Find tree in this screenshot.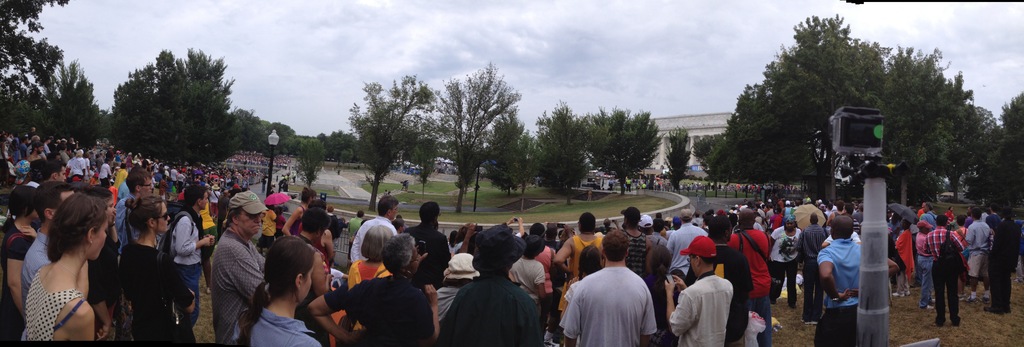
The bounding box for tree is box=[699, 12, 993, 200].
